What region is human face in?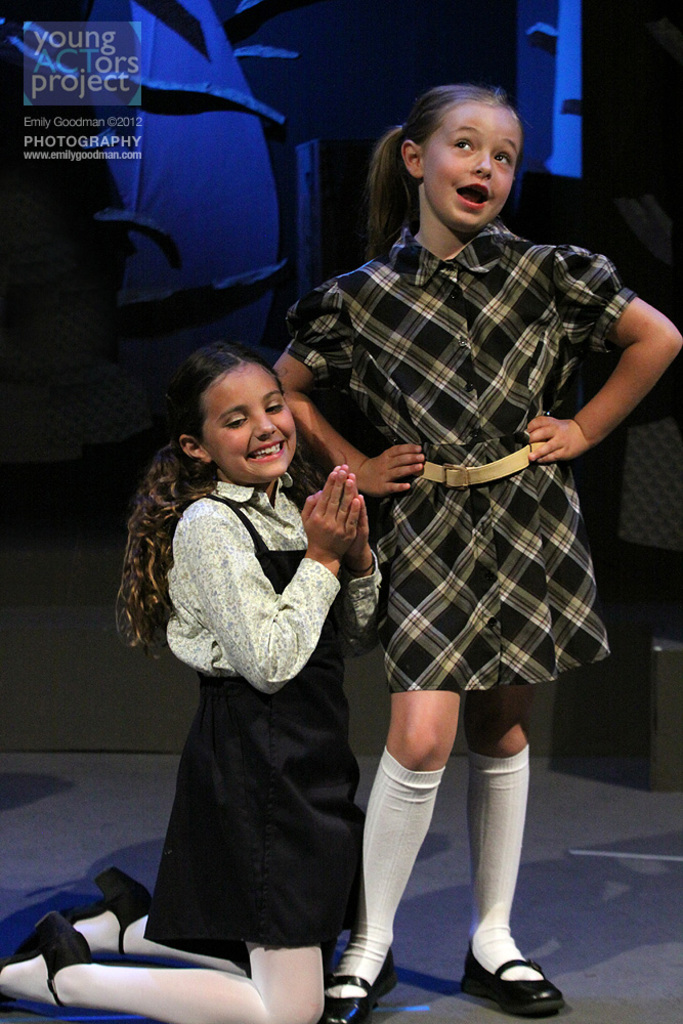
(x1=426, y1=100, x2=522, y2=226).
